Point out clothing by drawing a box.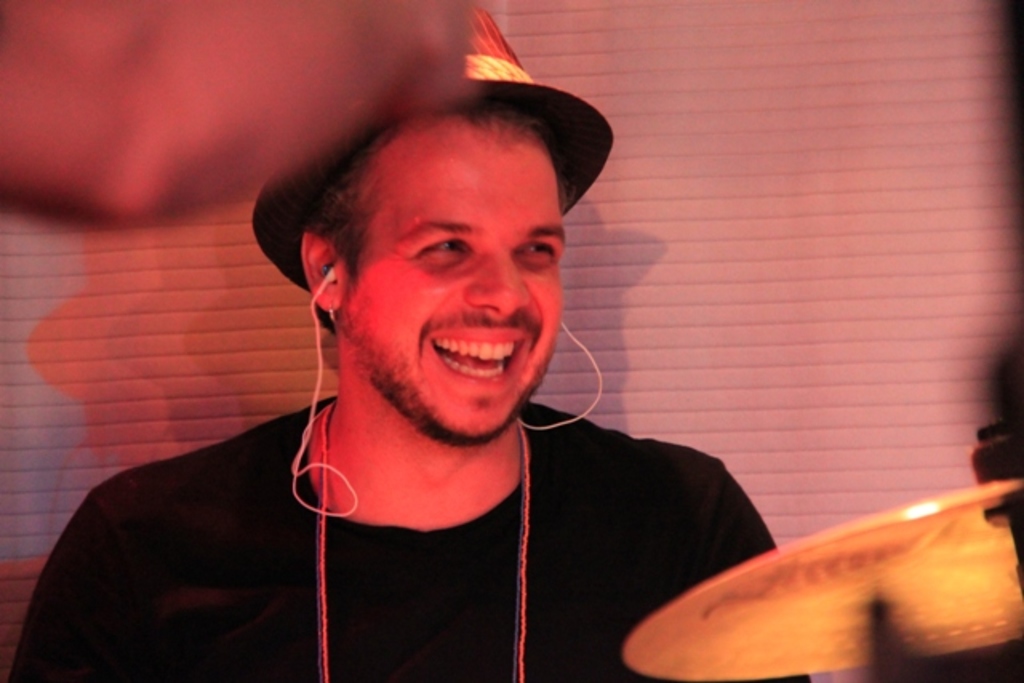
[left=29, top=341, right=762, bottom=669].
